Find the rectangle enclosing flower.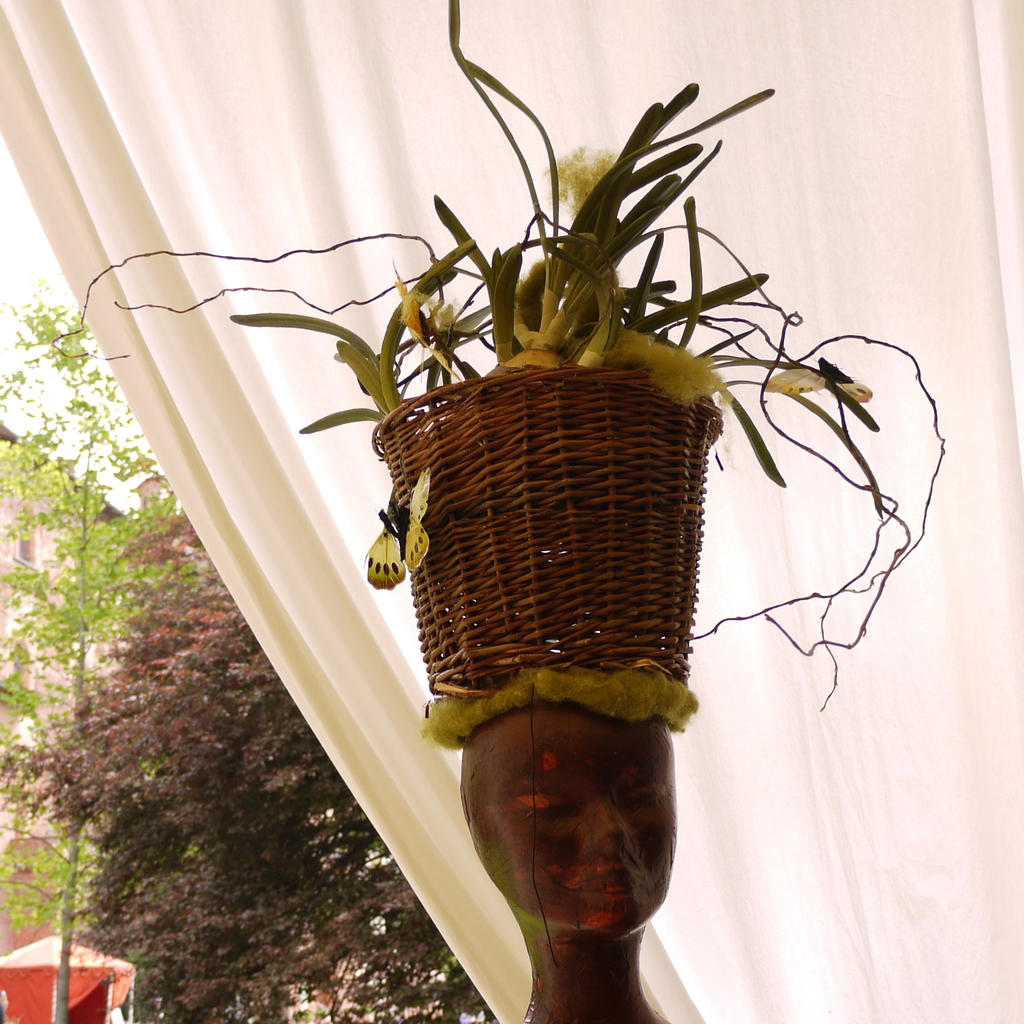
(616, 330, 732, 408).
